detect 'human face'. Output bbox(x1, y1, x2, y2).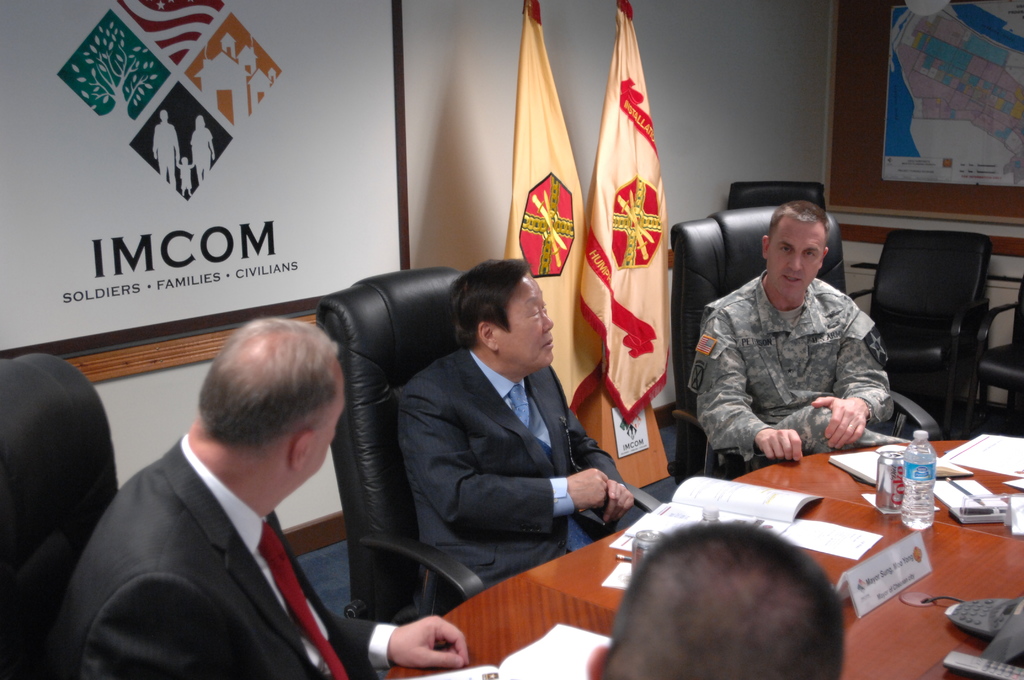
bbox(767, 222, 822, 295).
